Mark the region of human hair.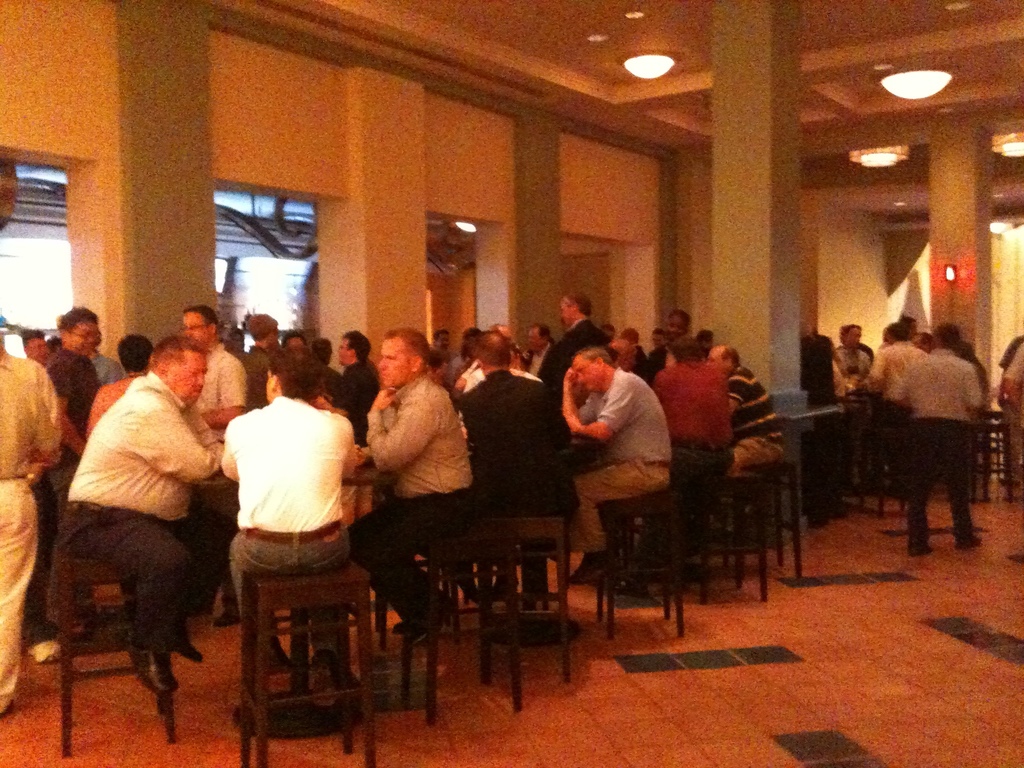
Region: crop(182, 302, 215, 328).
